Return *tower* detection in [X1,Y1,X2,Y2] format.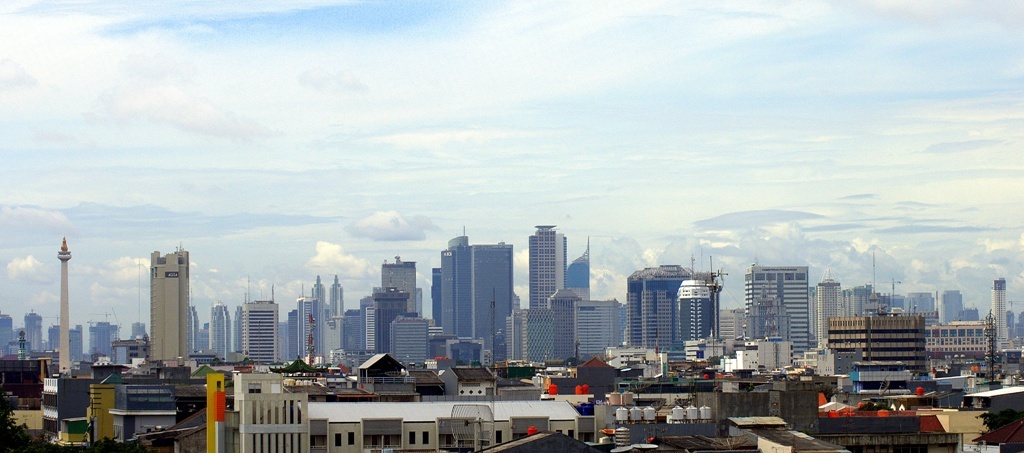
[528,224,572,314].
